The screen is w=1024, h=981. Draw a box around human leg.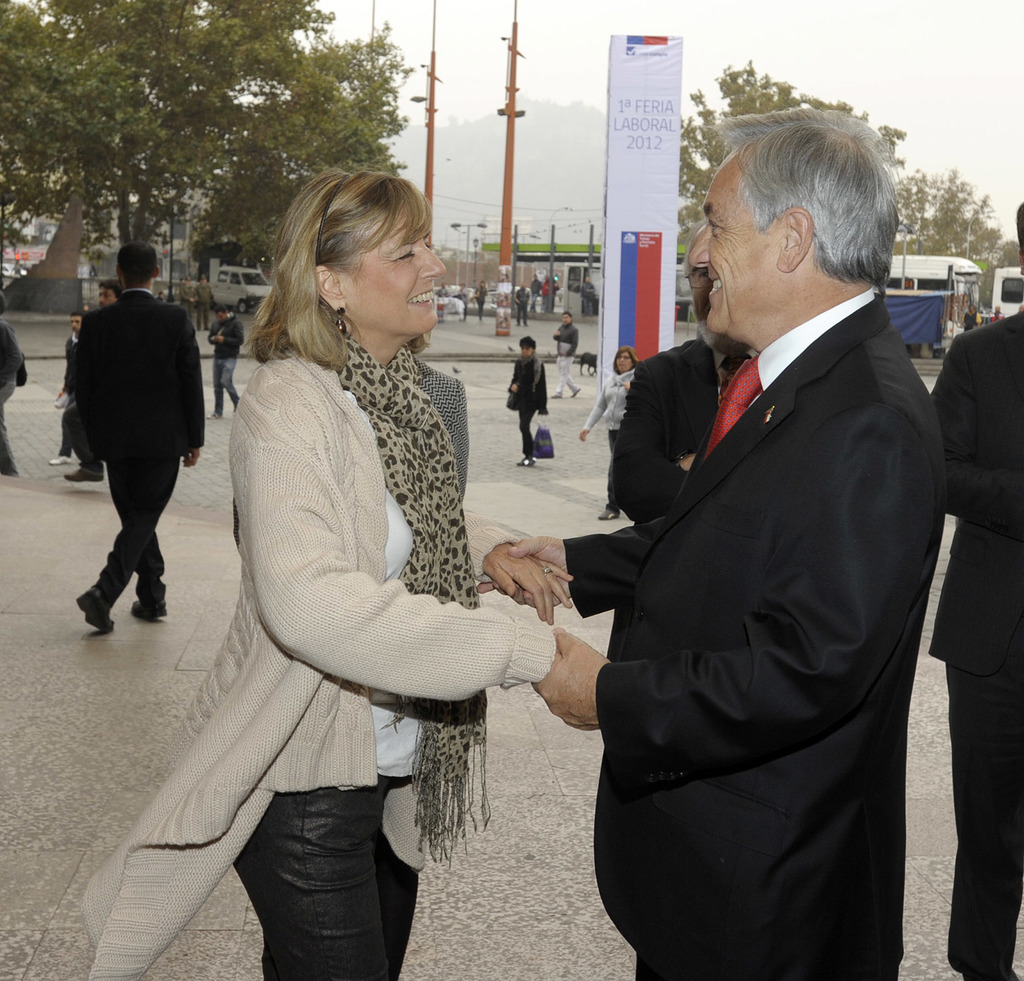
{"x1": 517, "y1": 398, "x2": 532, "y2": 470}.
